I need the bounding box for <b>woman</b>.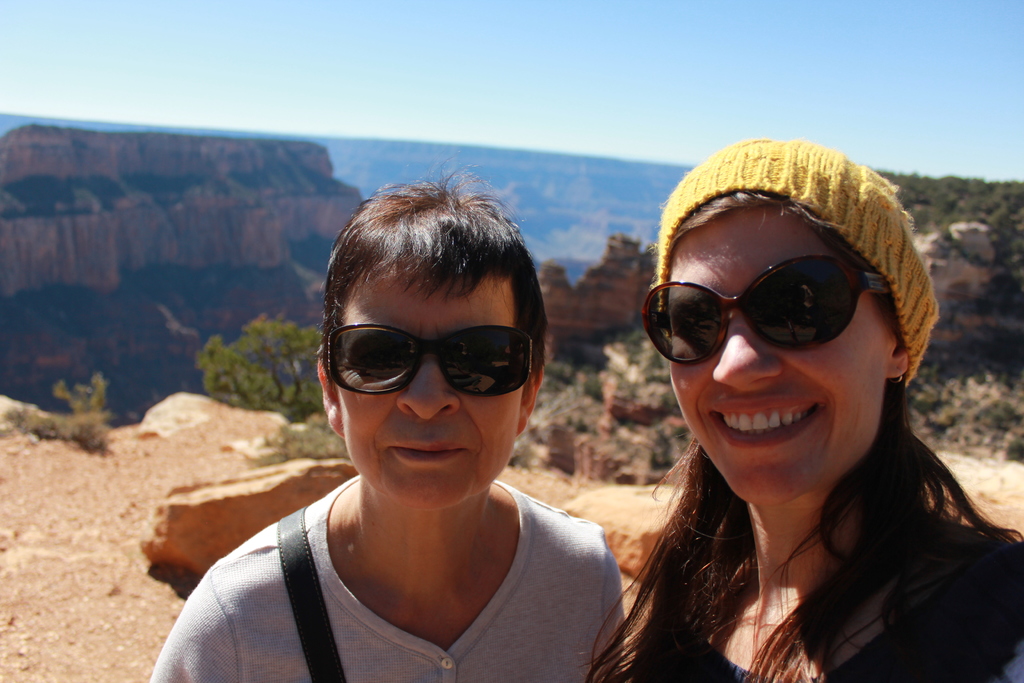
Here it is: 143,162,624,682.
